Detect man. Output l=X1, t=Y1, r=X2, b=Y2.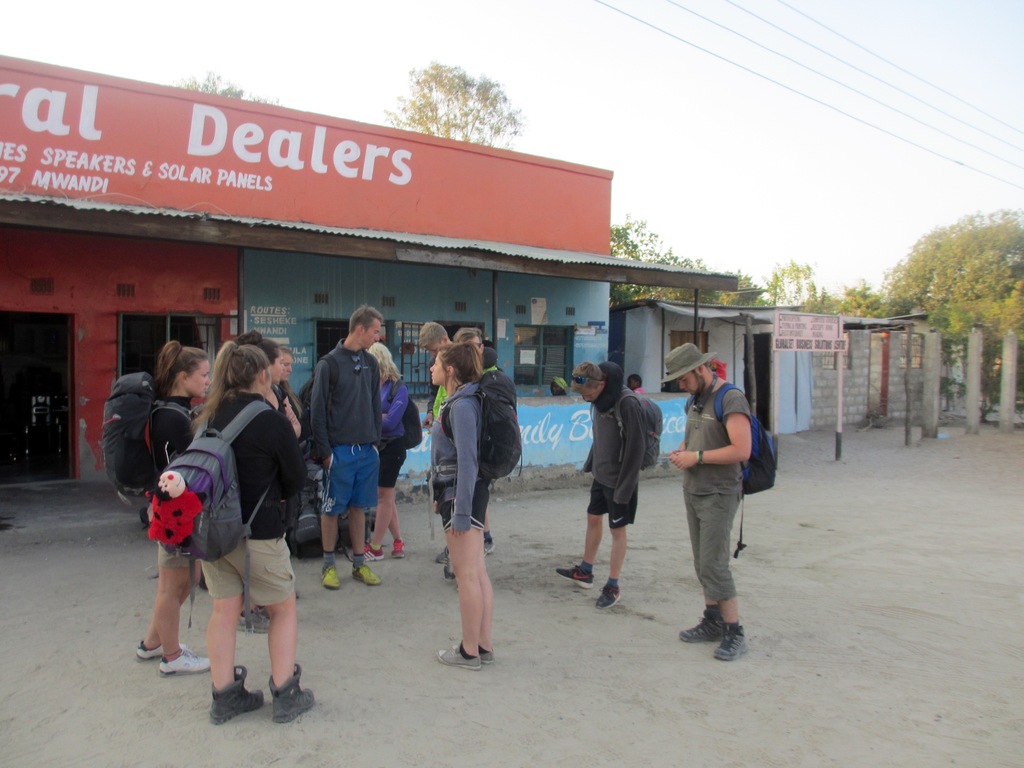
l=420, t=323, r=493, b=567.
